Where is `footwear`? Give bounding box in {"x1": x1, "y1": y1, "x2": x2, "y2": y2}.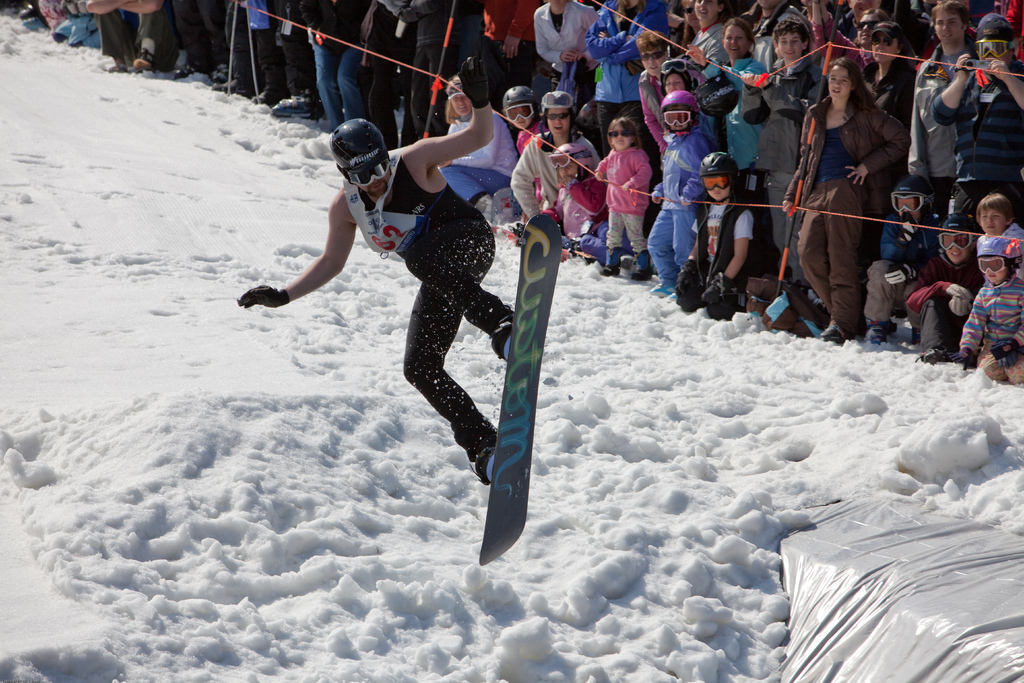
{"x1": 134, "y1": 52, "x2": 154, "y2": 70}.
